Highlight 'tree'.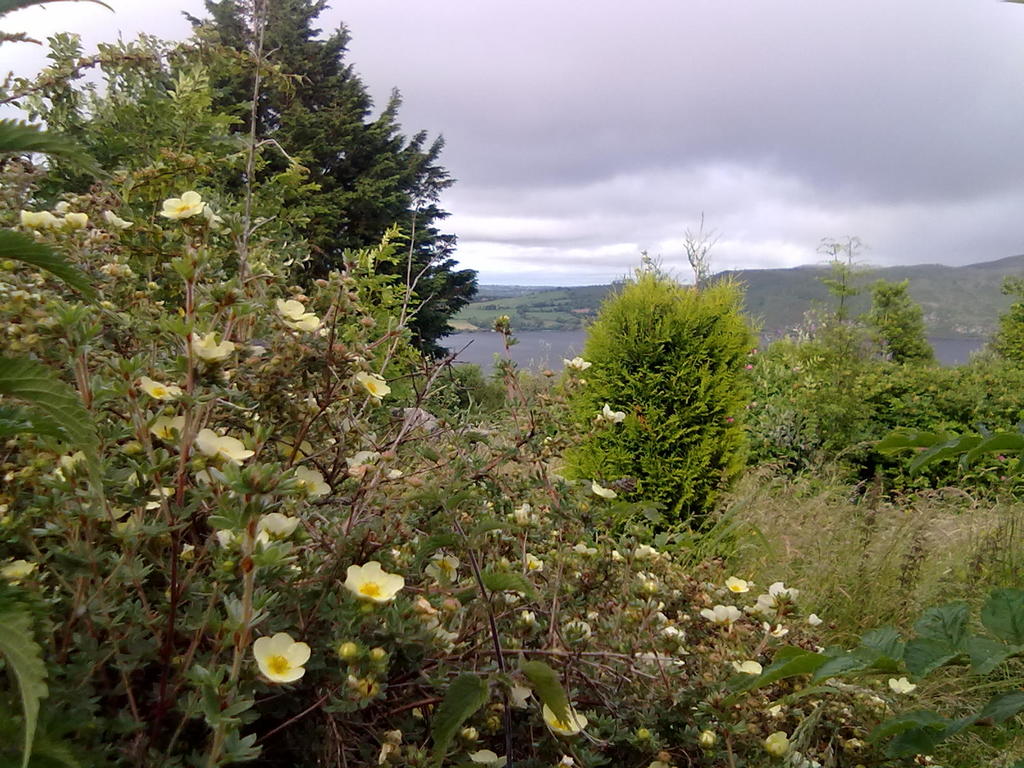
Highlighted region: detection(768, 247, 1023, 501).
